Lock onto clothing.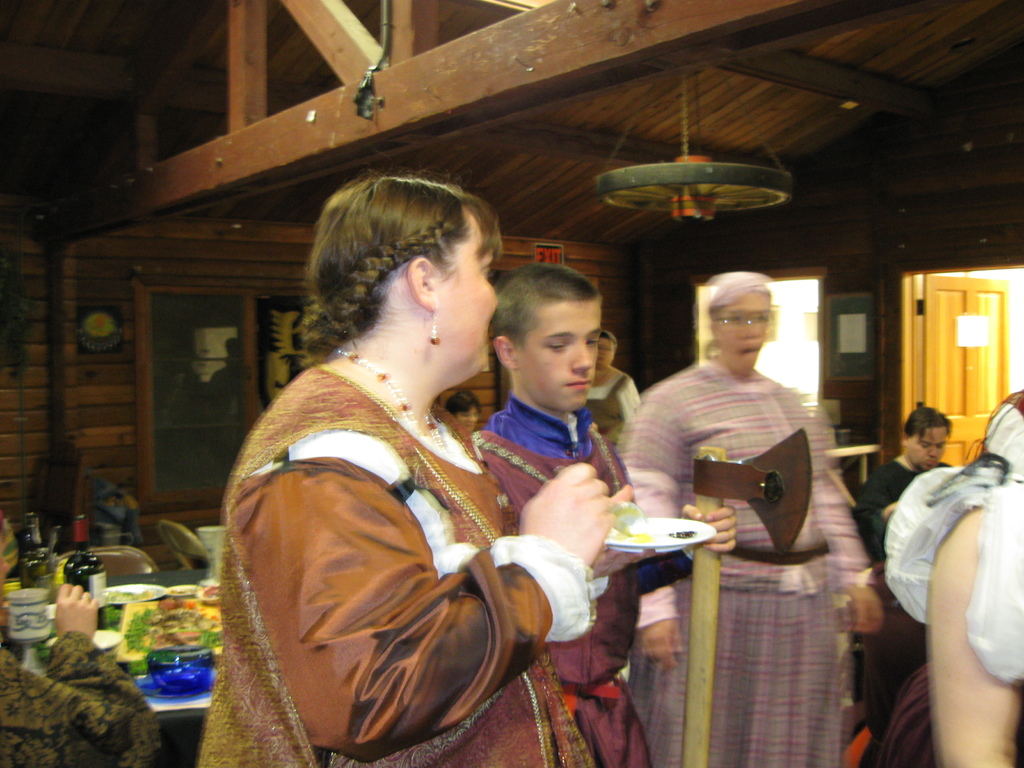
Locked: locate(235, 296, 578, 756).
